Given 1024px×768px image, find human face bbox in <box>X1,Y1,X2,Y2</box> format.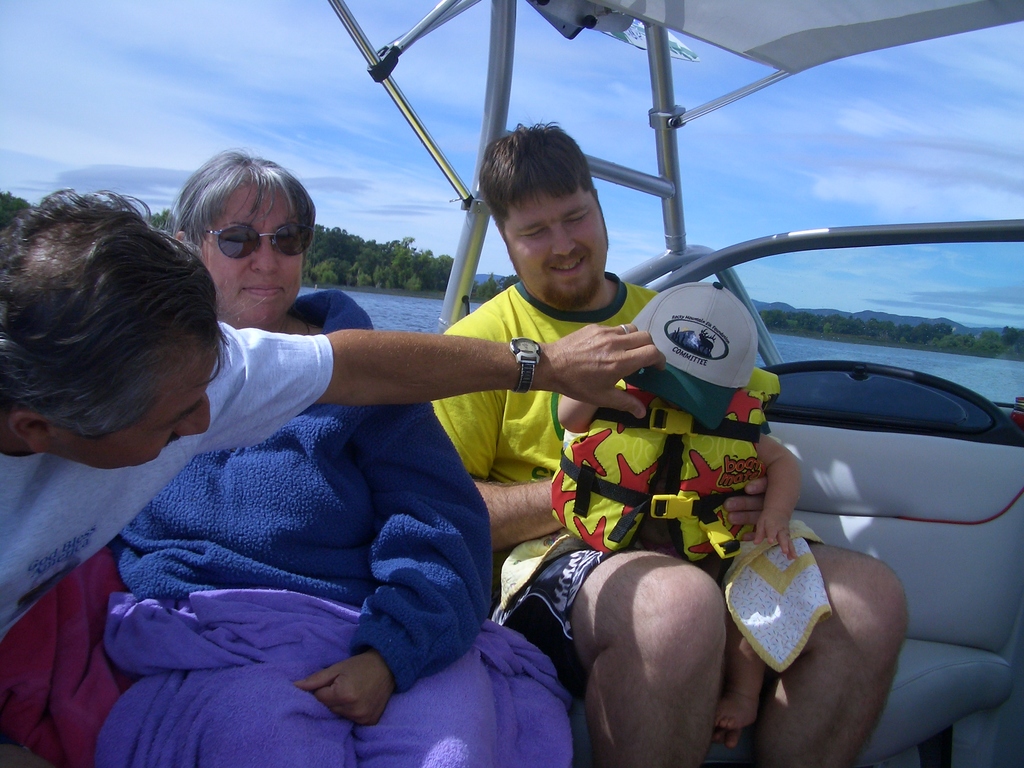
<box>502,188,595,310</box>.
